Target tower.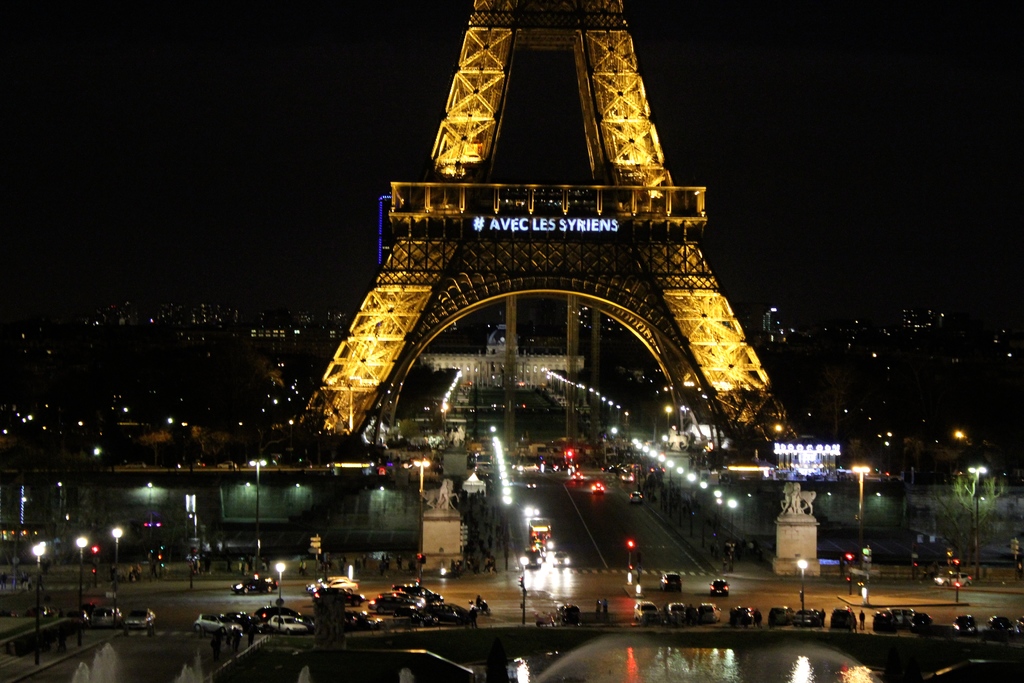
Target region: (292, 0, 794, 444).
